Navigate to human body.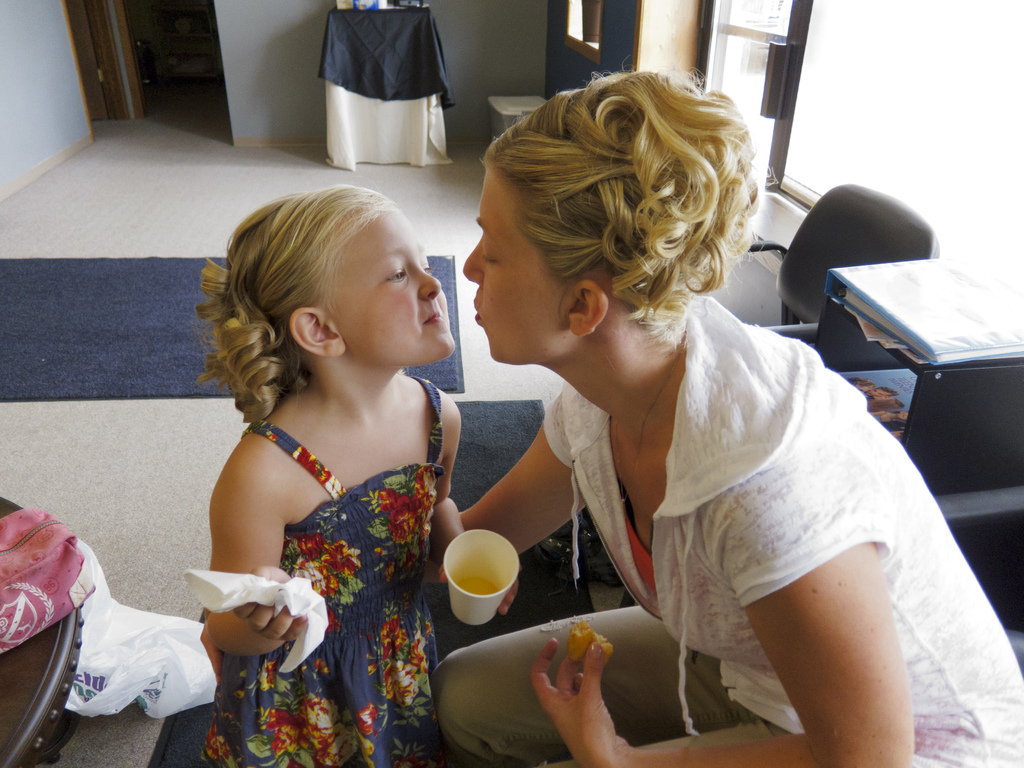
Navigation target: (x1=431, y1=289, x2=1023, y2=767).
